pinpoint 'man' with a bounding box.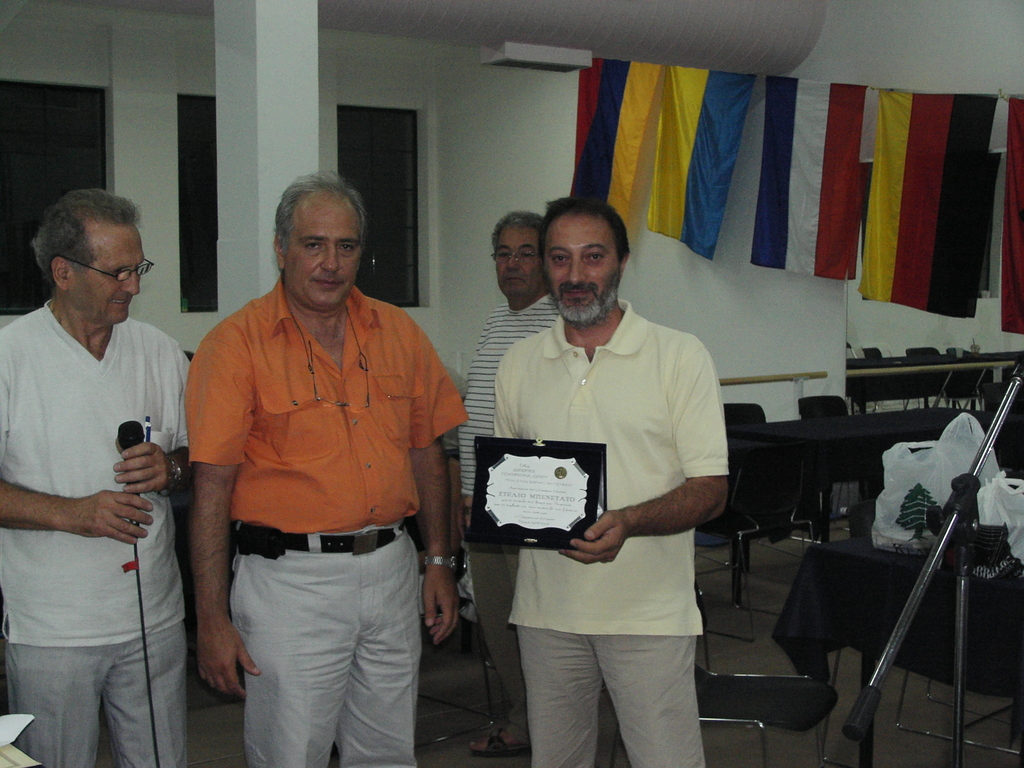
Rect(460, 213, 563, 758).
